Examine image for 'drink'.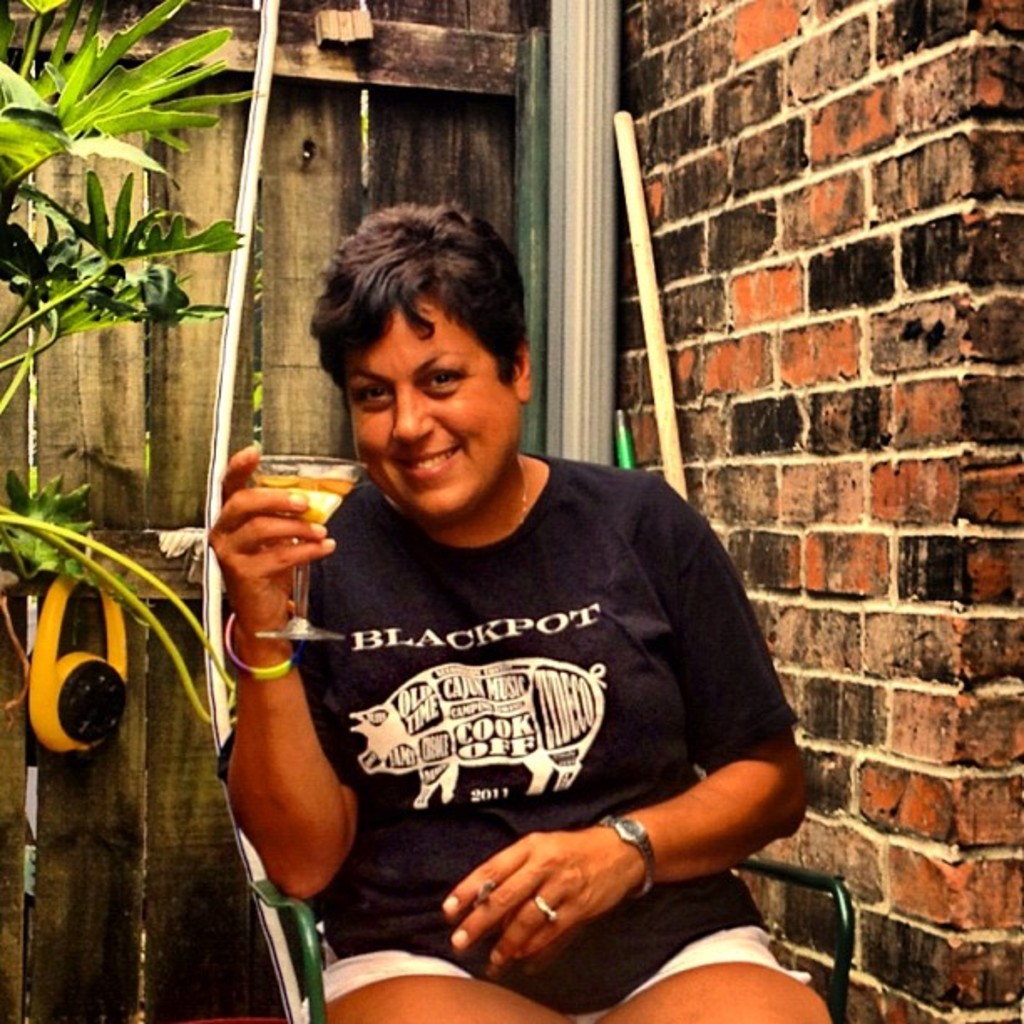
Examination result: x1=216, y1=430, x2=351, y2=673.
